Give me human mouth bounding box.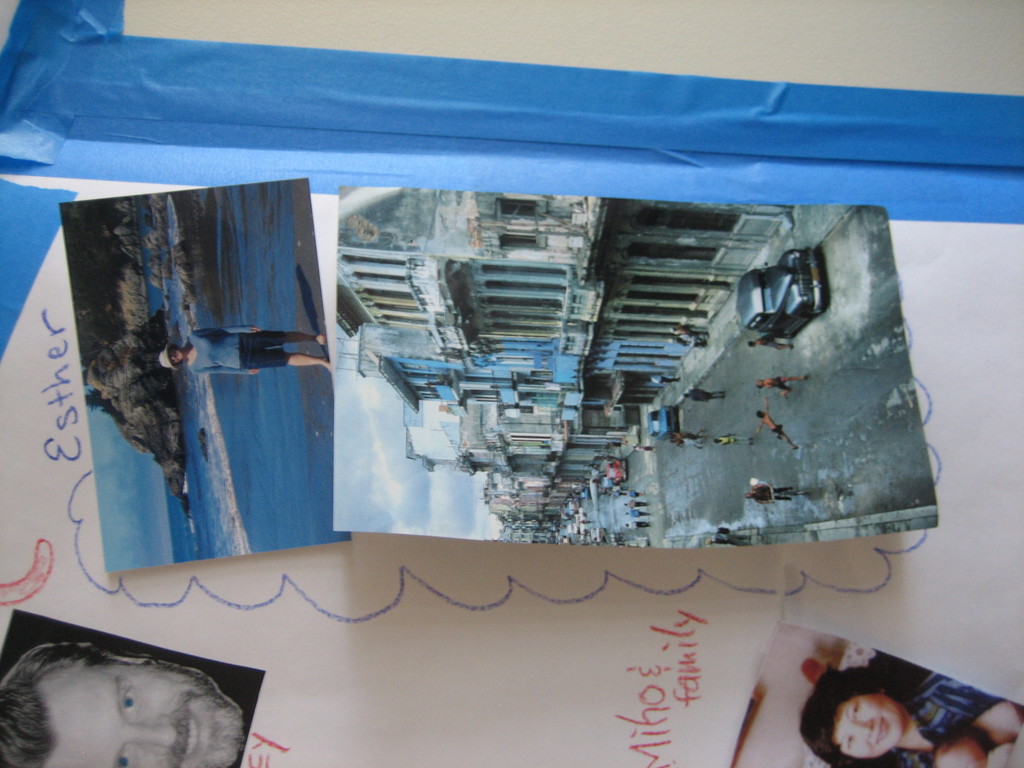
(x1=875, y1=718, x2=892, y2=743).
